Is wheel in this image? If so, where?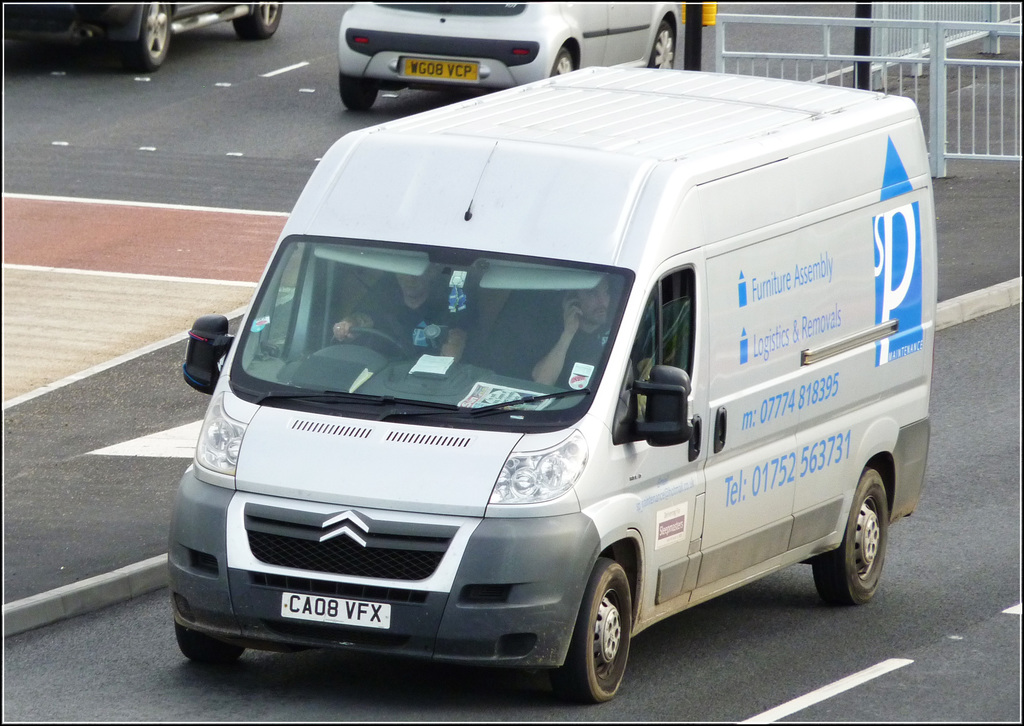
Yes, at [340, 75, 377, 111].
